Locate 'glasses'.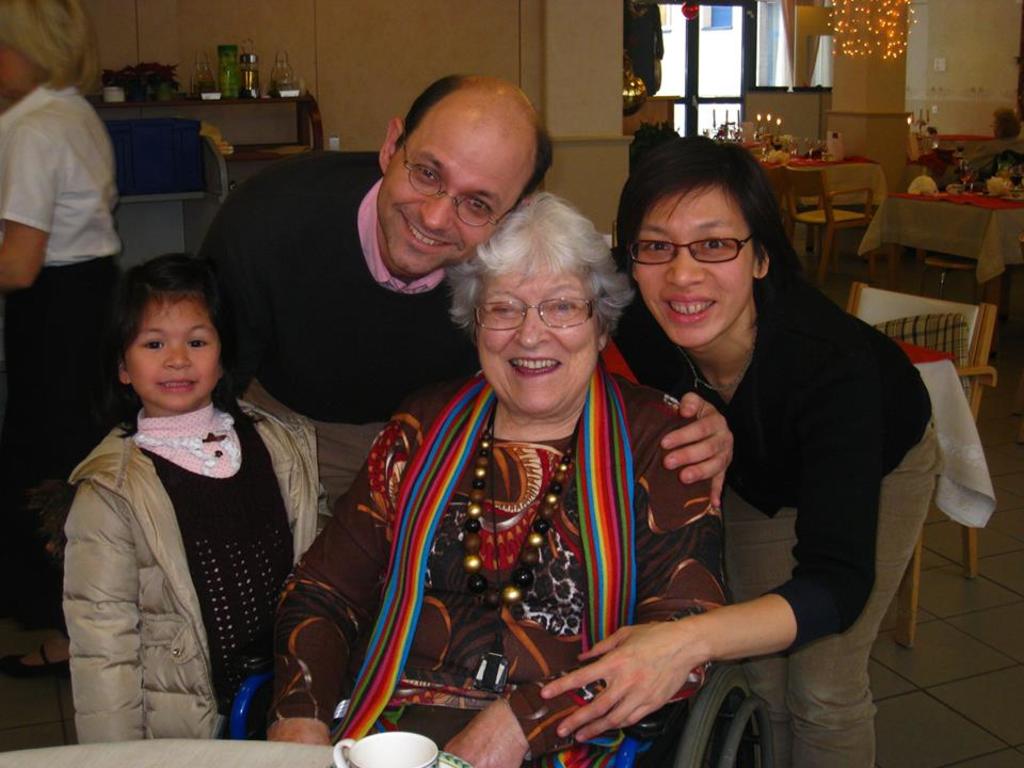
Bounding box: 469:291:607:331.
